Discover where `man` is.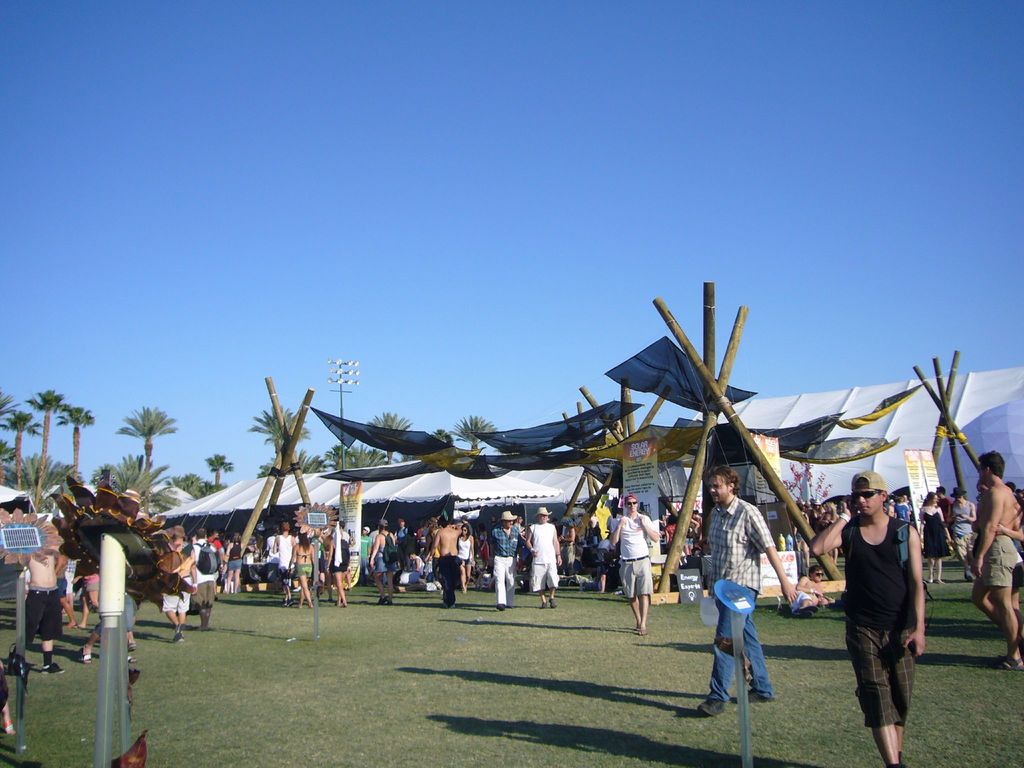
Discovered at (left=184, top=536, right=214, bottom=633).
